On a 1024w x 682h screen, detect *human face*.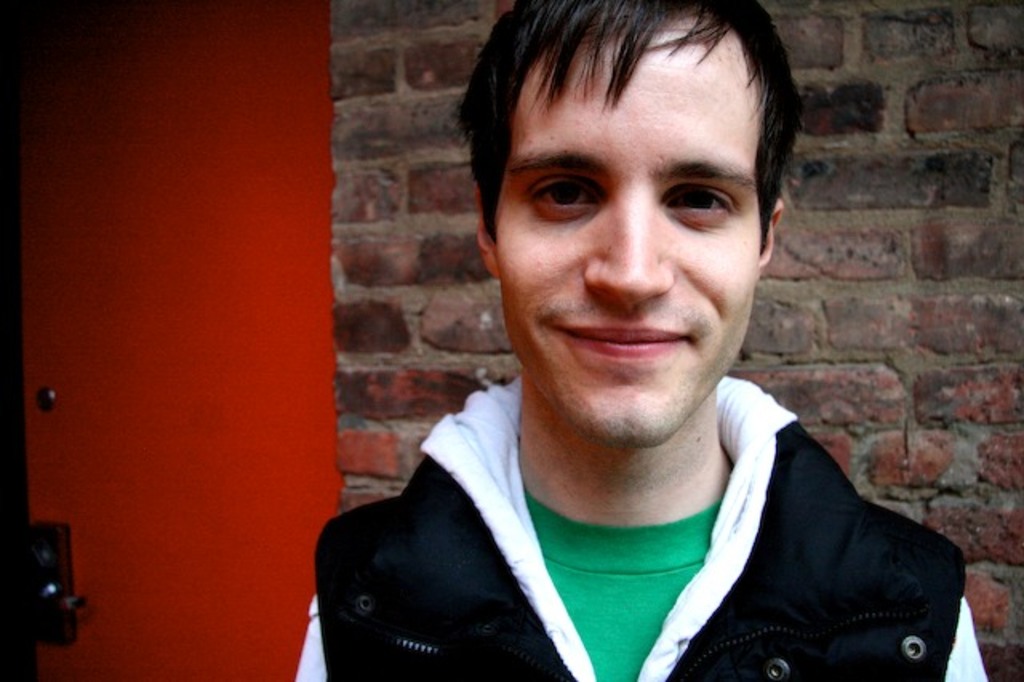
<bbox>493, 27, 765, 445</bbox>.
